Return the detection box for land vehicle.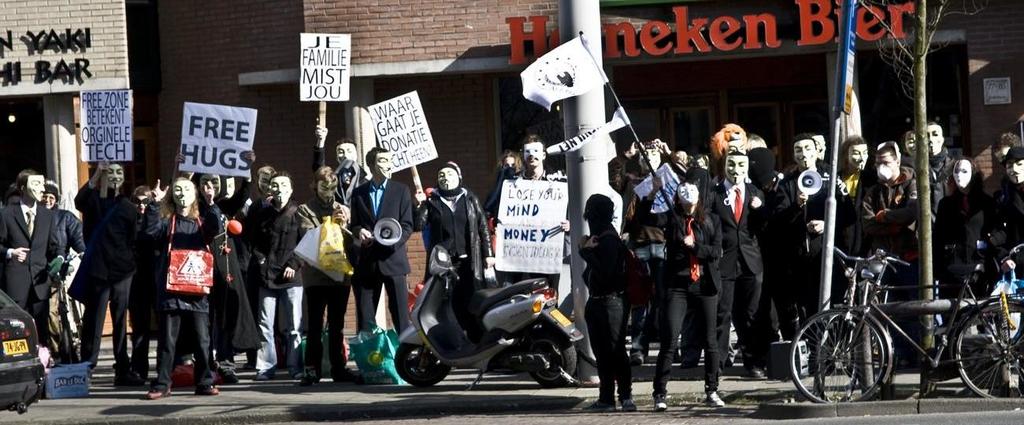
rect(392, 249, 582, 390).
